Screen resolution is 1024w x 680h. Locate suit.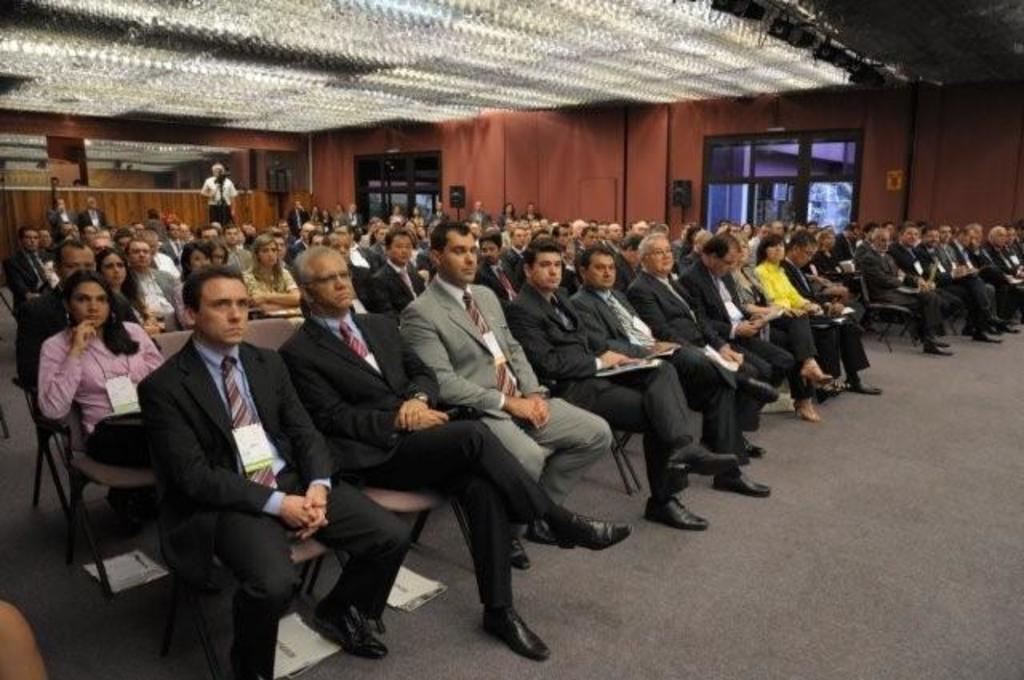
locate(856, 243, 934, 339).
